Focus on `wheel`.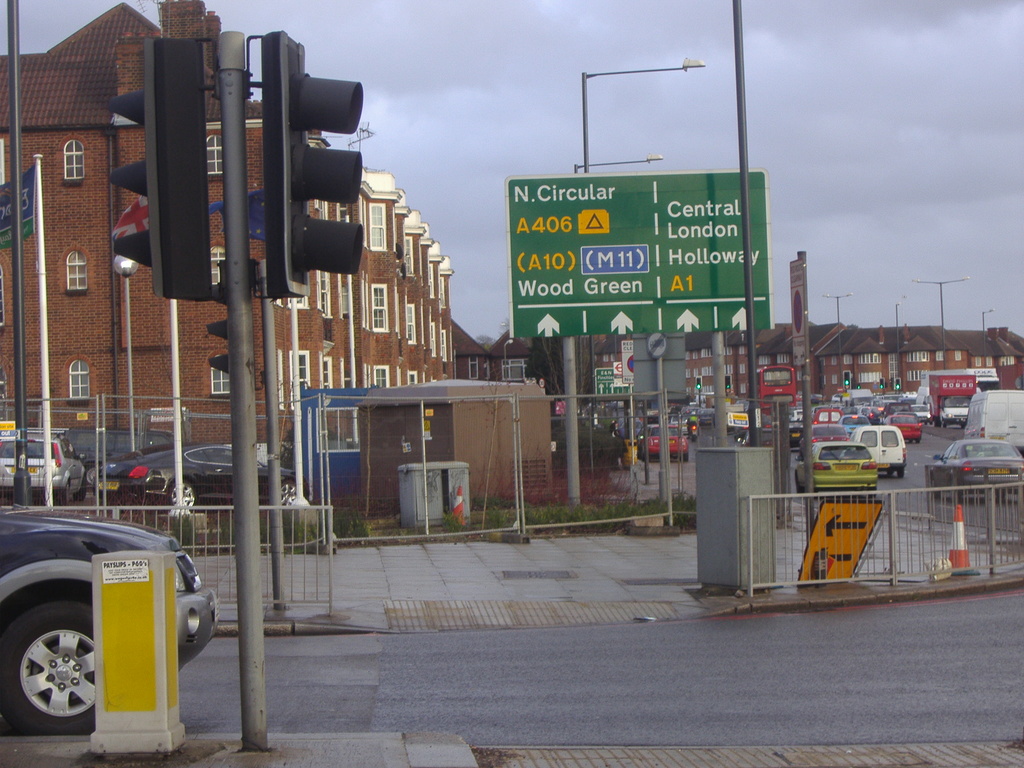
Focused at 681,451,689,463.
